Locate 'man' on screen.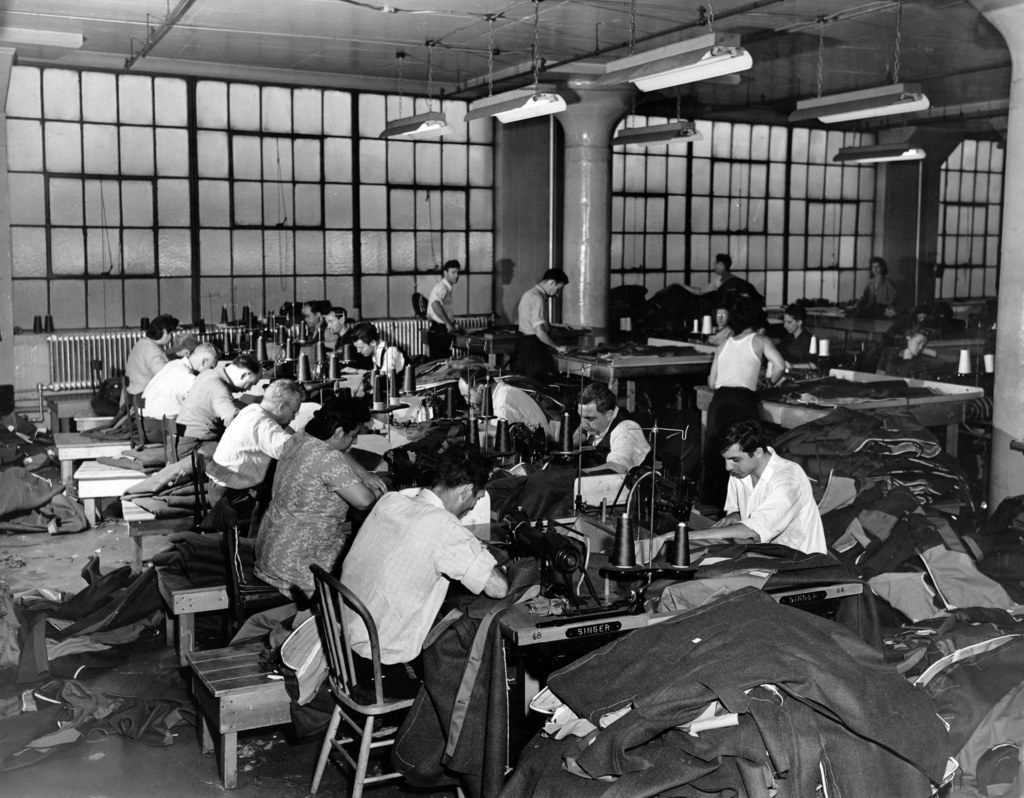
On screen at (left=322, top=304, right=352, bottom=343).
